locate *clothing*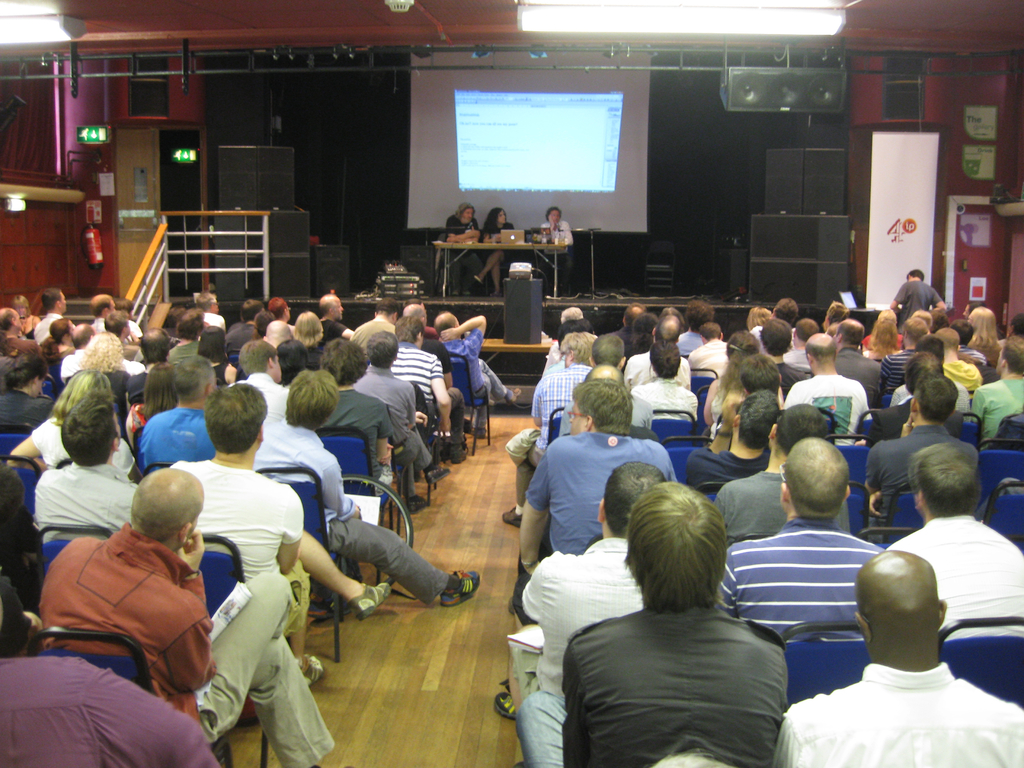
31/459/140/545
